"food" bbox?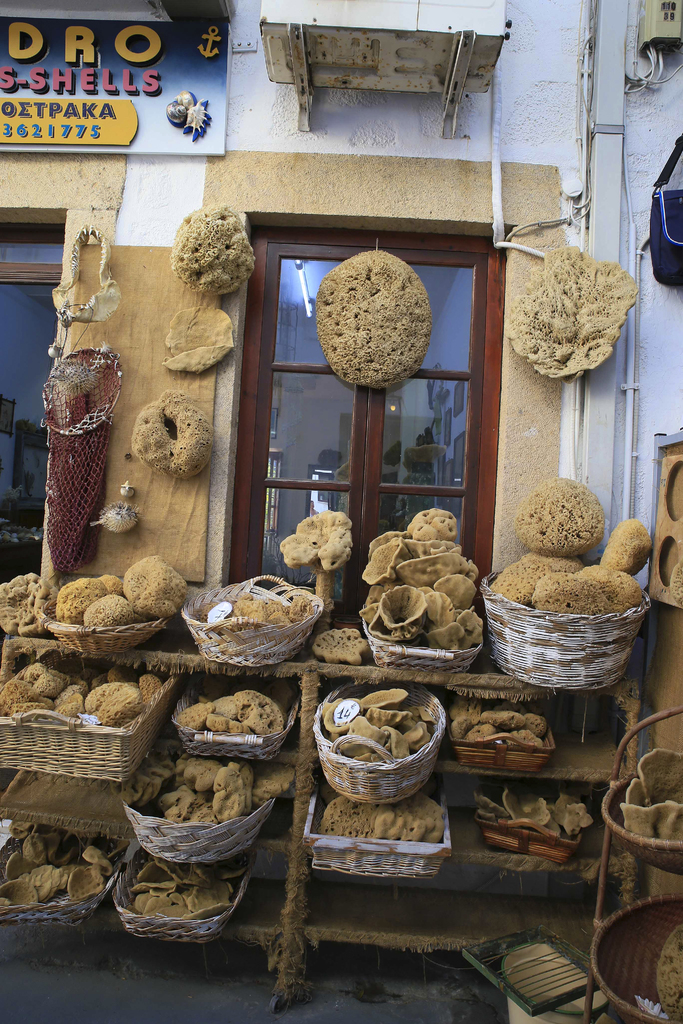
x1=311, y1=241, x2=431, y2=372
